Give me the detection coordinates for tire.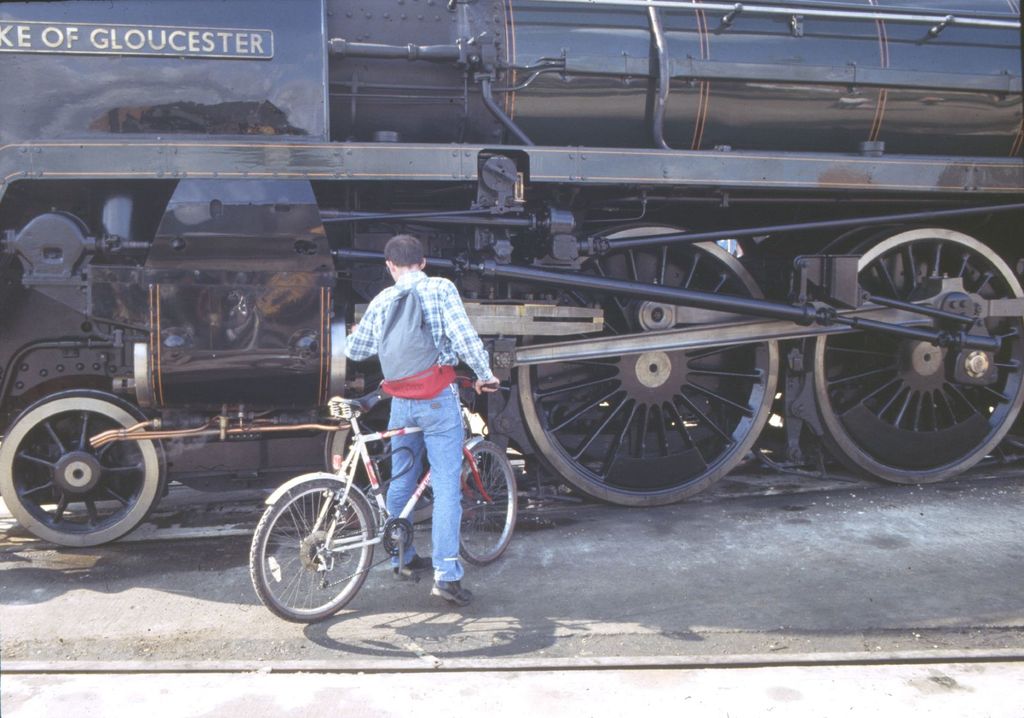
bbox(246, 478, 375, 621).
